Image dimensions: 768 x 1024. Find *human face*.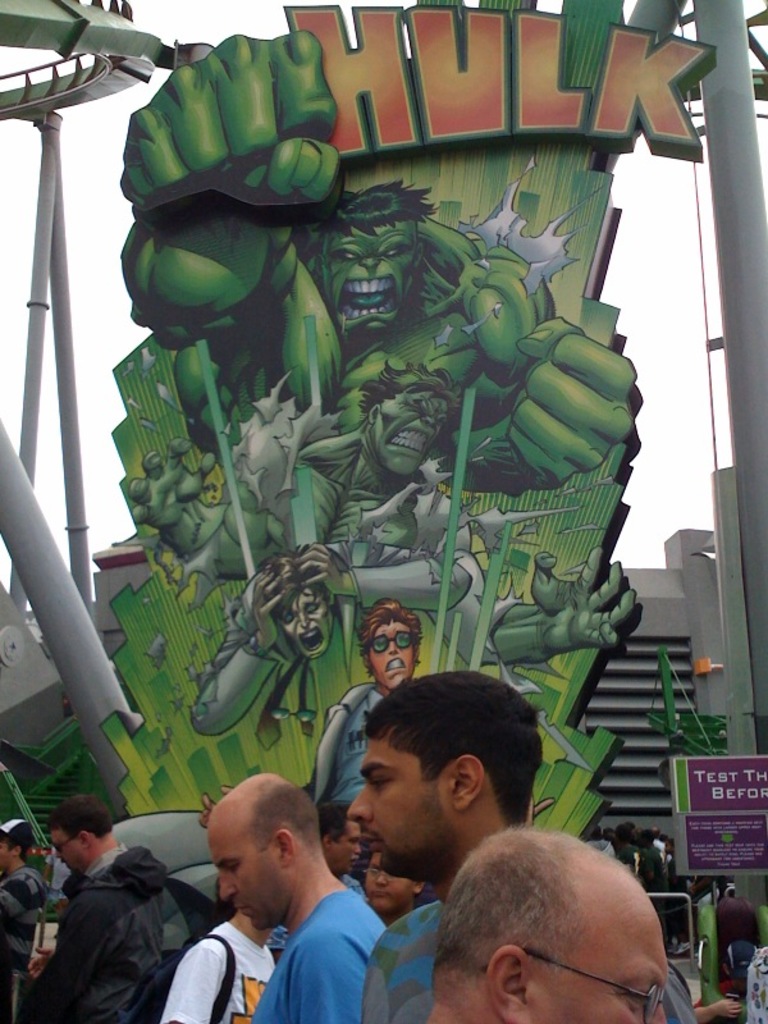
<box>520,896,668,1023</box>.
